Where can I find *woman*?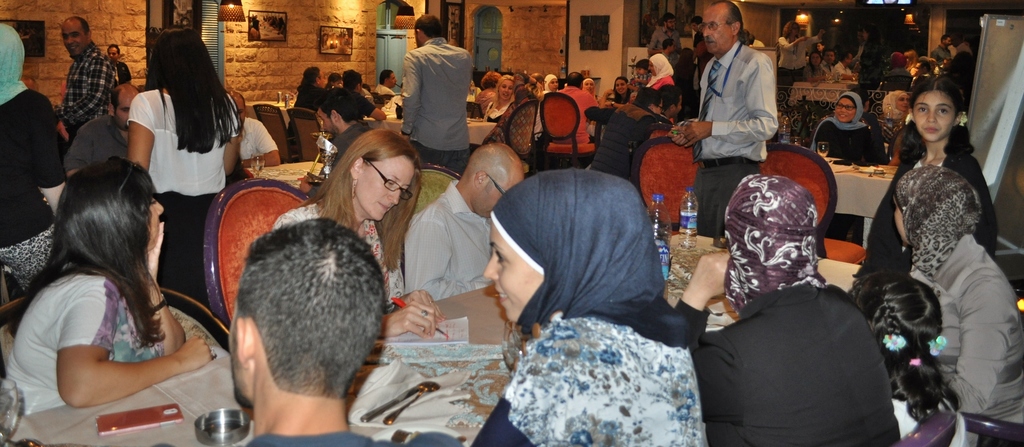
You can find it at x1=0 y1=23 x2=63 y2=303.
